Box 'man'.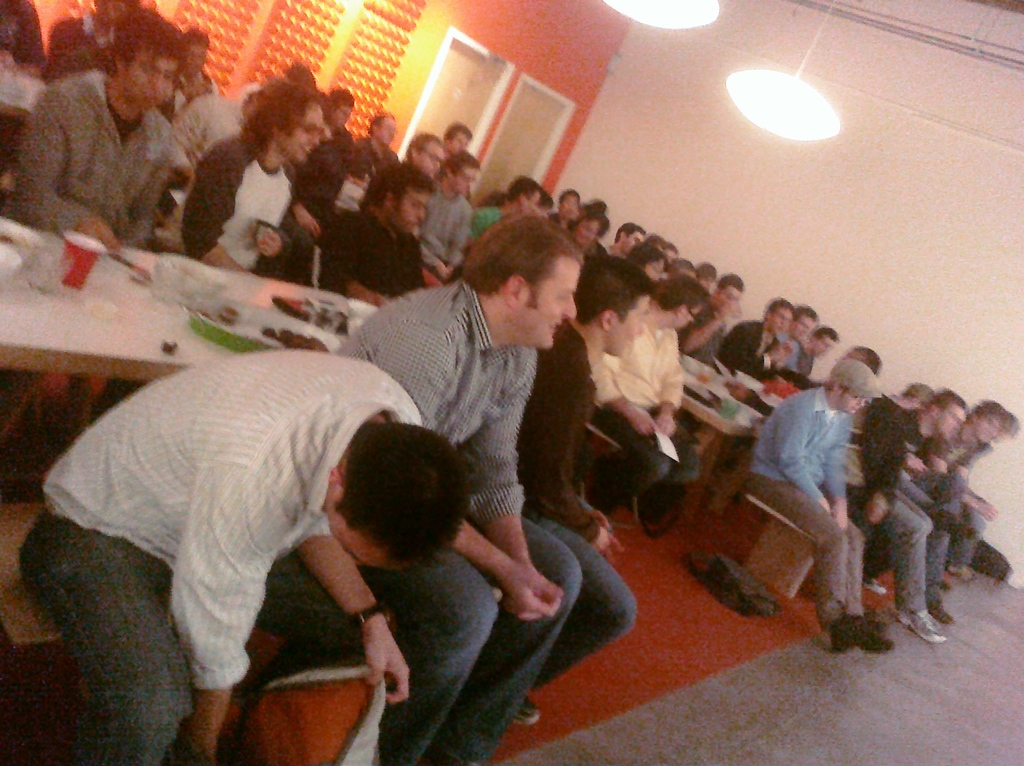
box=[47, 0, 136, 86].
